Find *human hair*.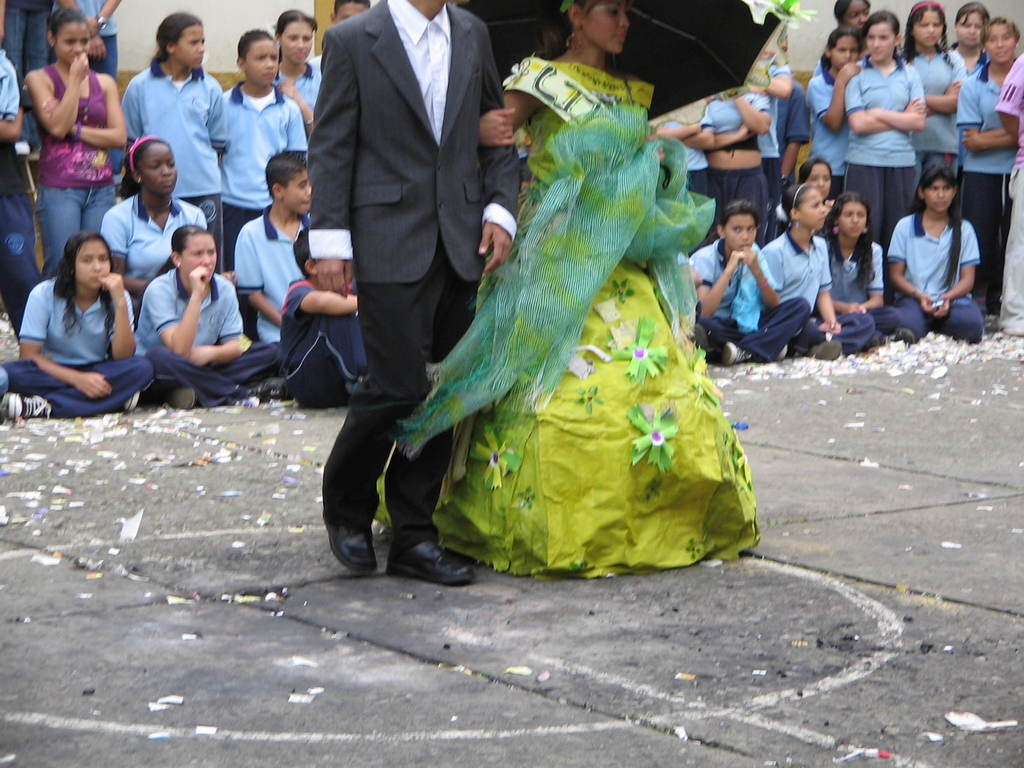
region(241, 29, 271, 57).
